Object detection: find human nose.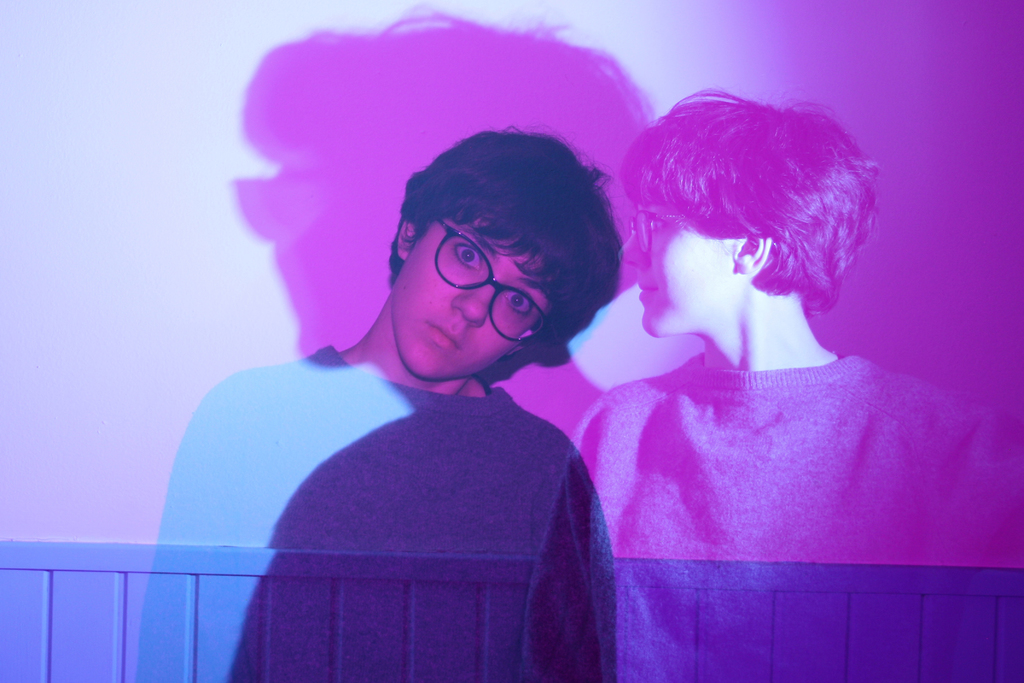
454,277,496,332.
